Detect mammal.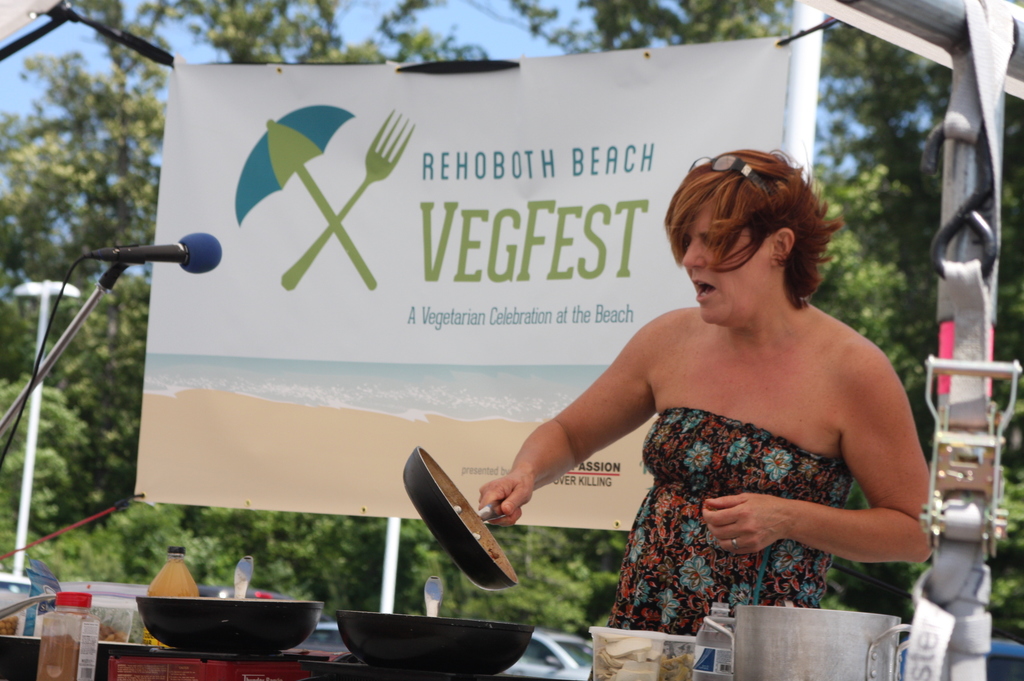
Detected at 445,177,957,632.
